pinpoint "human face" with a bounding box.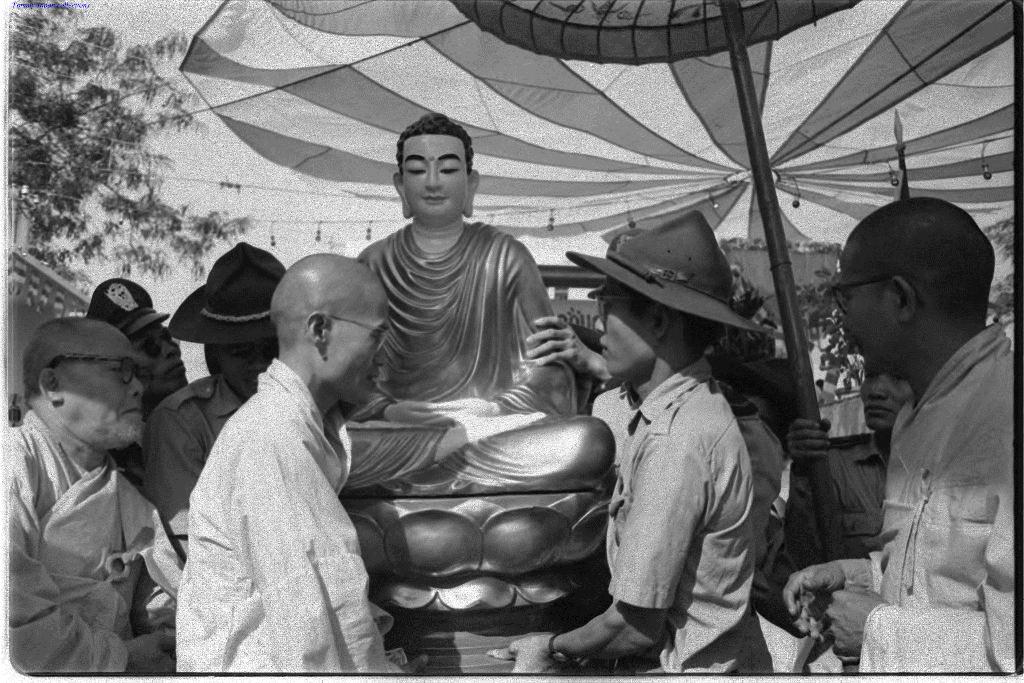
[x1=218, y1=337, x2=278, y2=406].
